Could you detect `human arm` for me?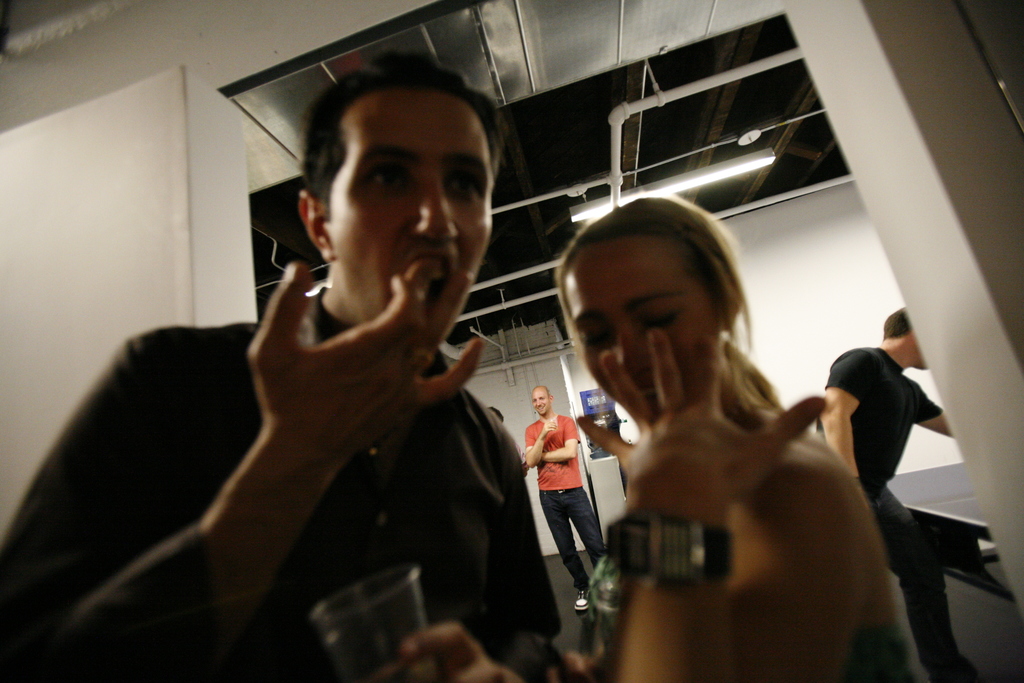
Detection result: 810,352,877,516.
